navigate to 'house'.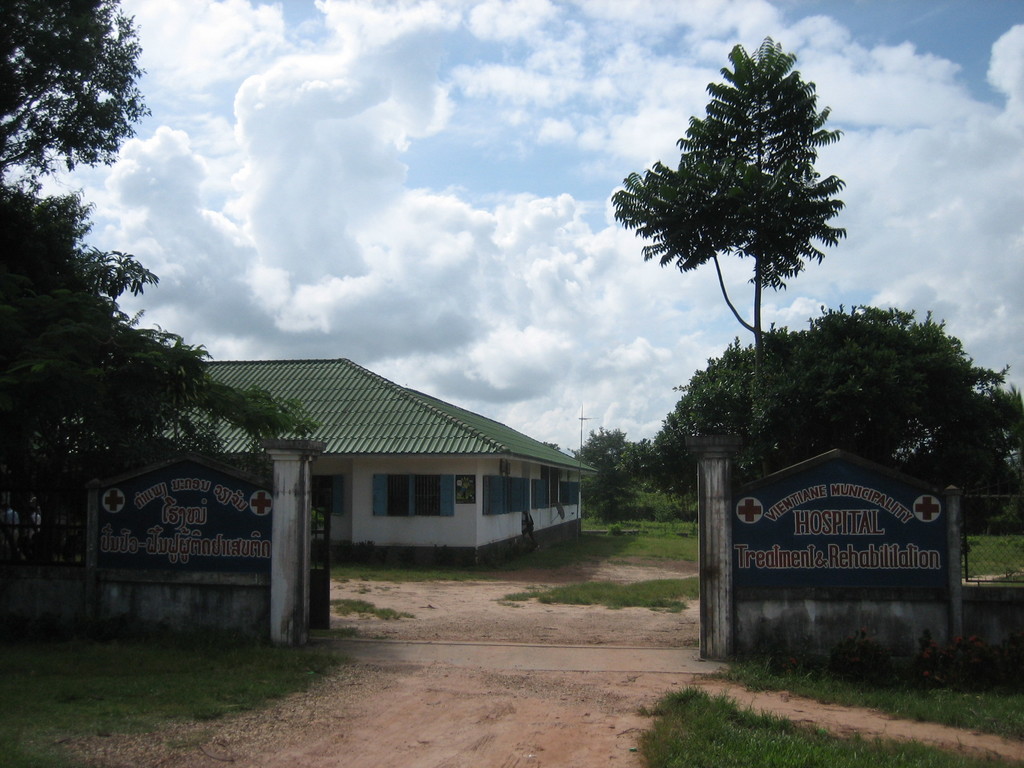
Navigation target: {"x1": 51, "y1": 356, "x2": 600, "y2": 573}.
